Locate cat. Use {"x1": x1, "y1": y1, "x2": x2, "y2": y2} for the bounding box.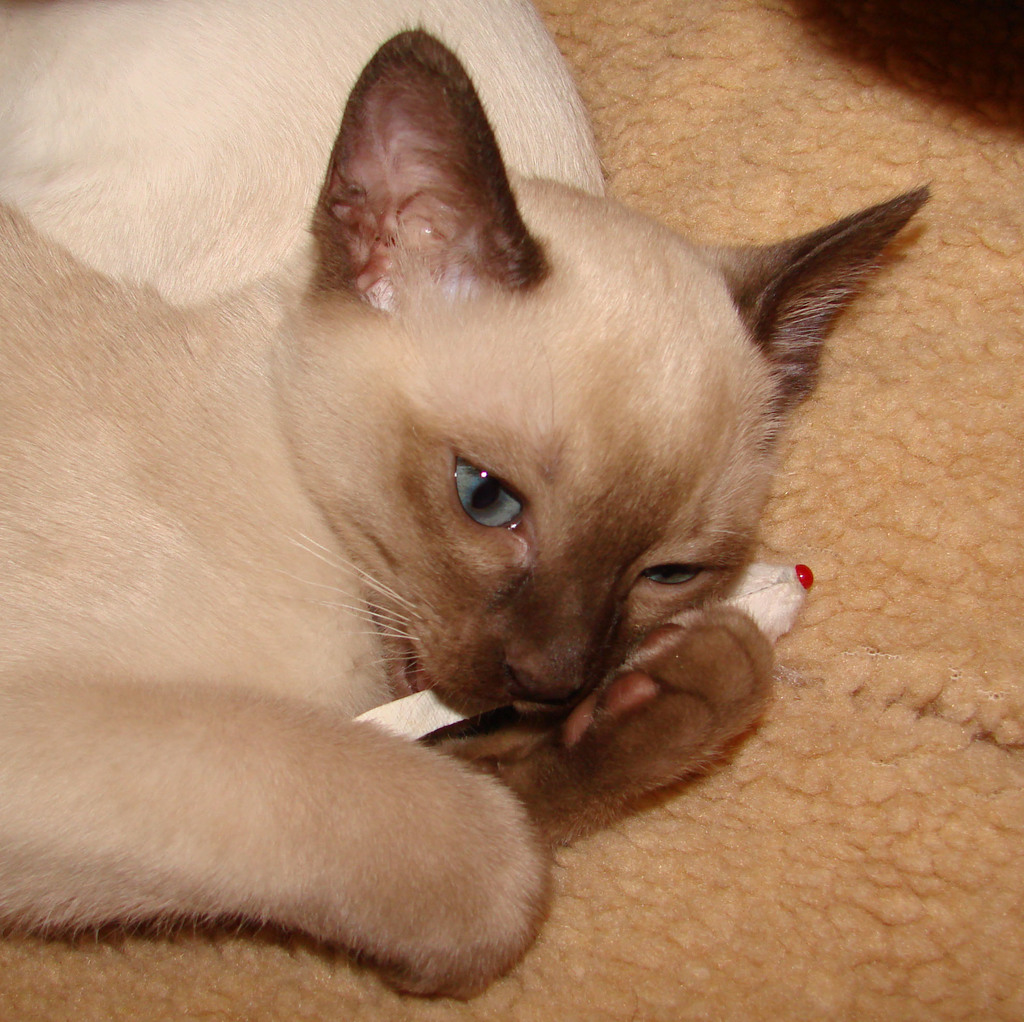
{"x1": 0, "y1": 20, "x2": 938, "y2": 1002}.
